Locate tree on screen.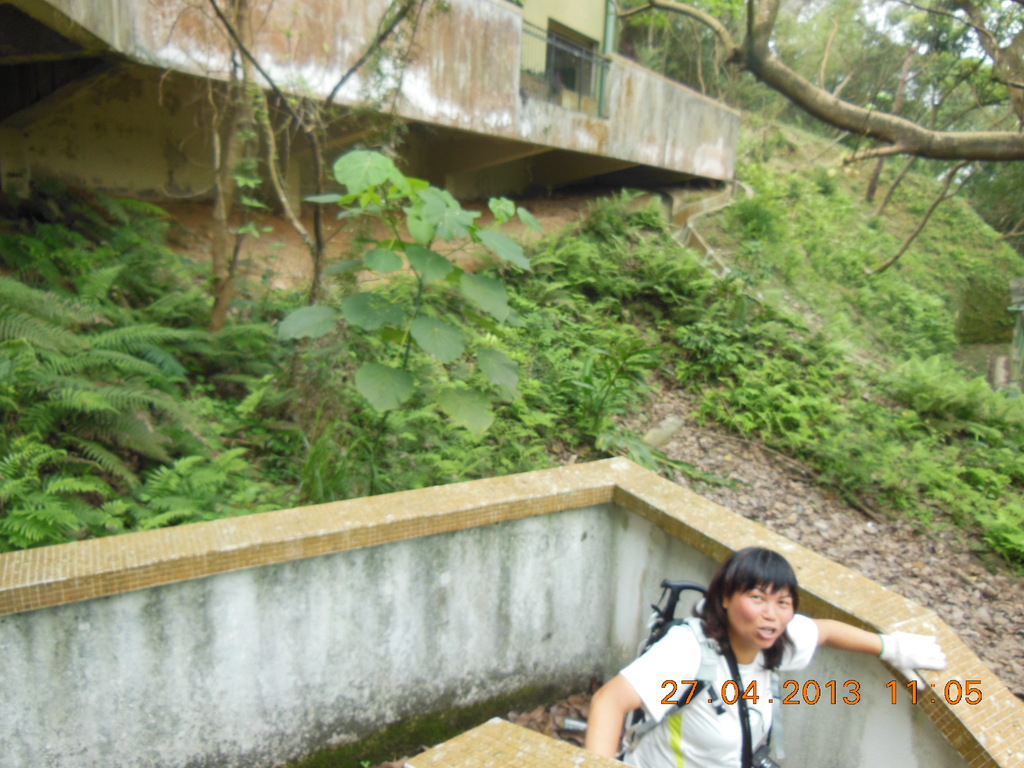
On screen at pyautogui.locateOnScreen(632, 1, 1023, 336).
